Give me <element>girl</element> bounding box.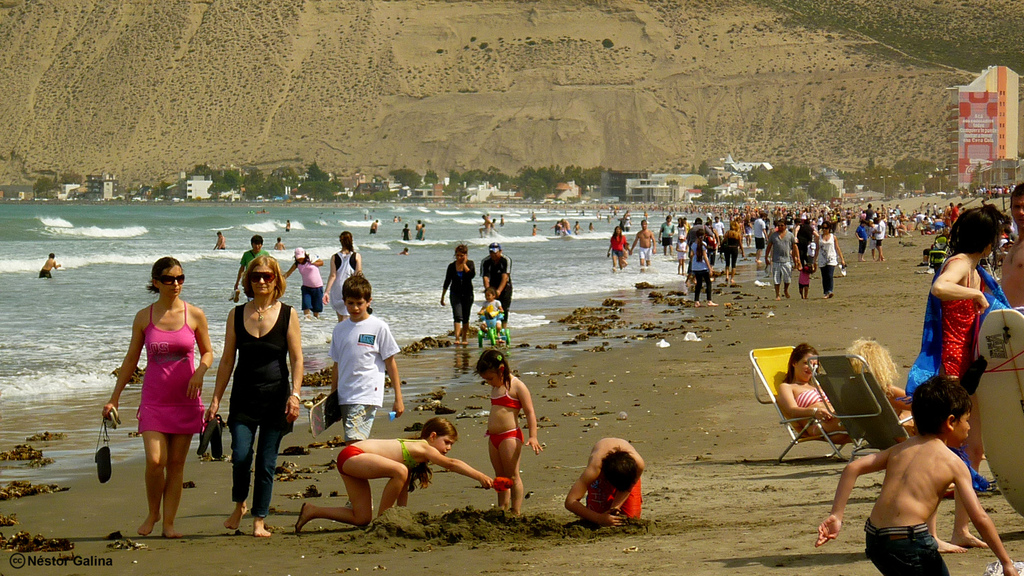
left=472, top=345, right=542, bottom=520.
